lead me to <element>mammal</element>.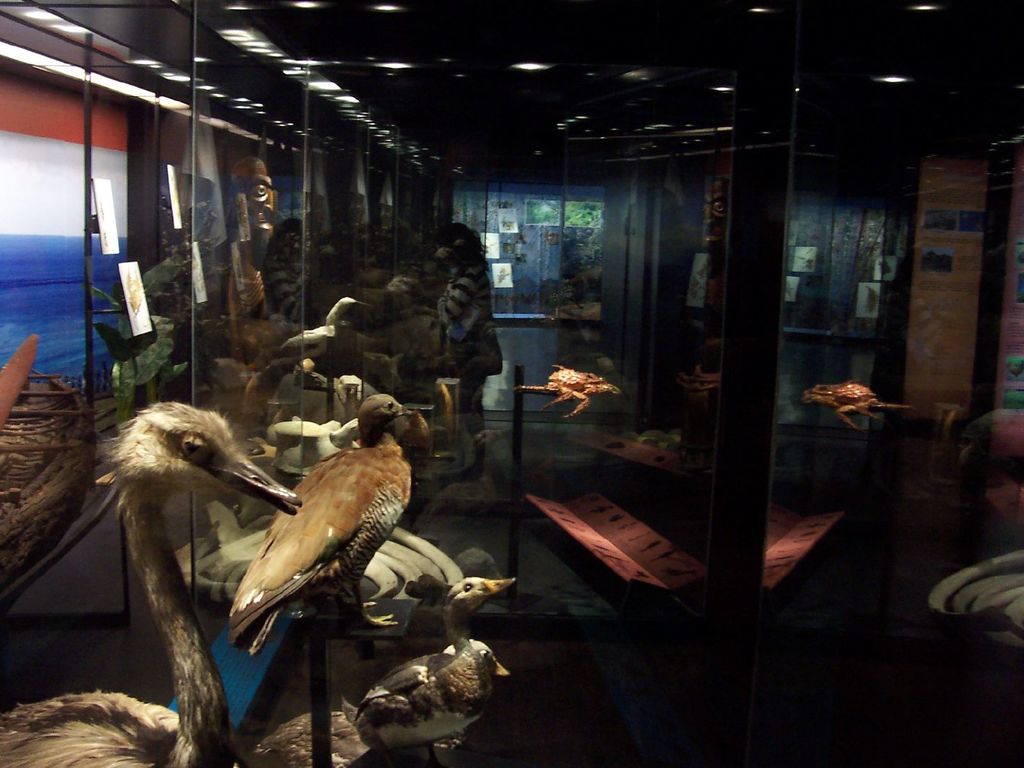
Lead to 209 382 422 662.
